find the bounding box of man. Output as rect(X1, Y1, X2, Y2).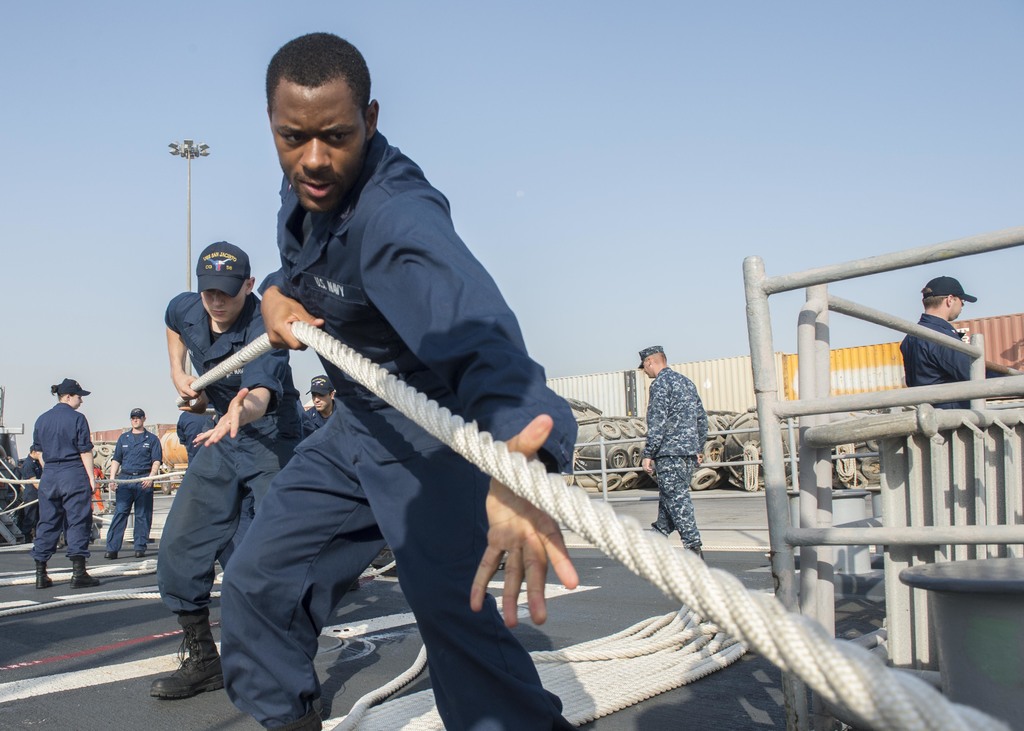
rect(215, 25, 585, 730).
